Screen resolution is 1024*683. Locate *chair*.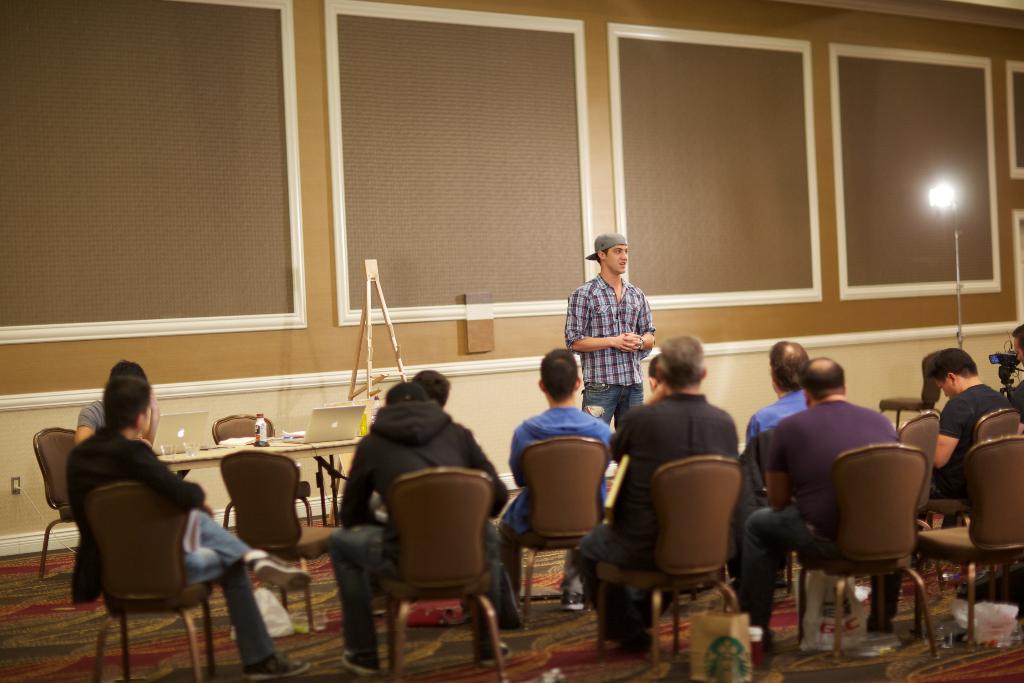
794,444,945,666.
